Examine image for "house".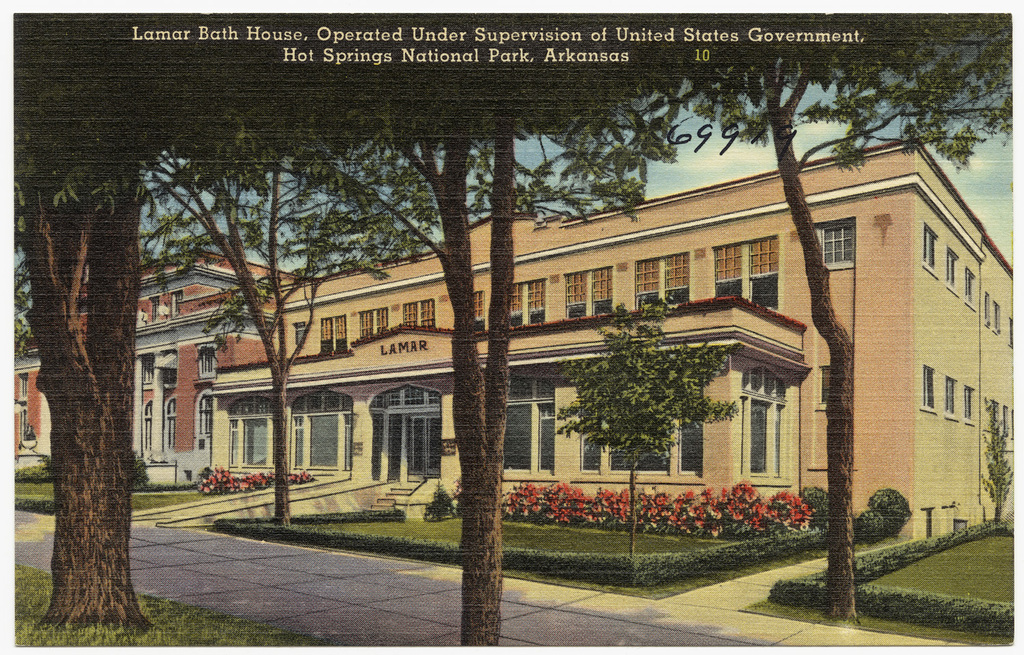
Examination result: l=16, t=228, r=318, b=489.
